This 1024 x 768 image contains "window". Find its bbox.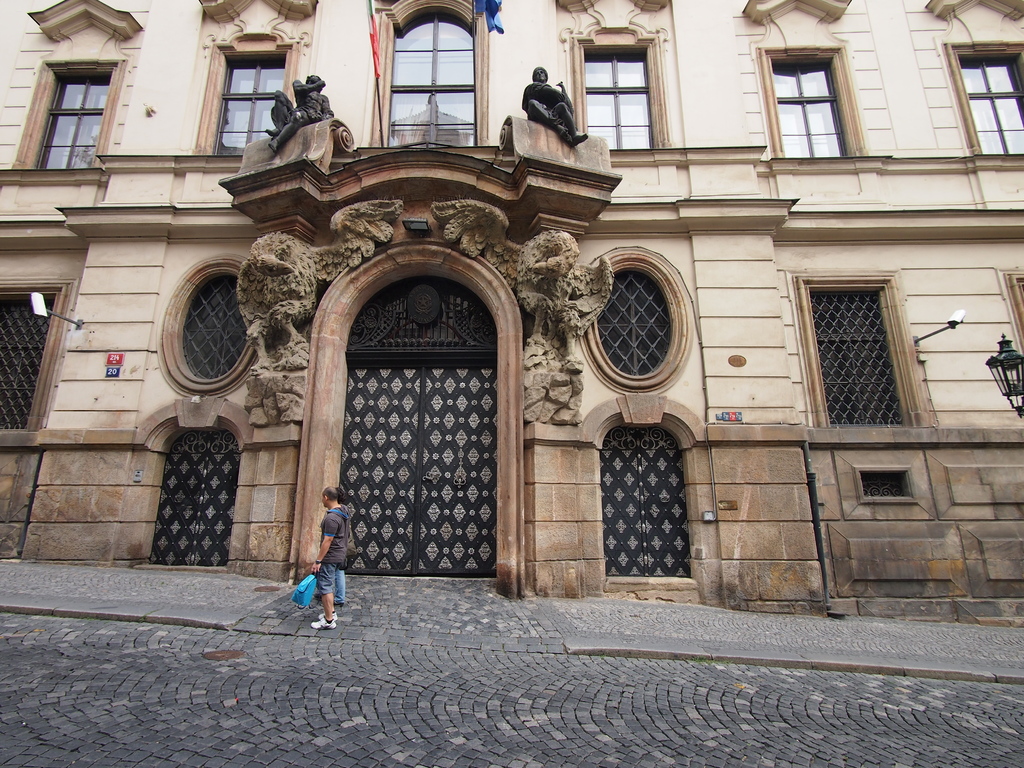
bbox=[1019, 278, 1023, 311].
